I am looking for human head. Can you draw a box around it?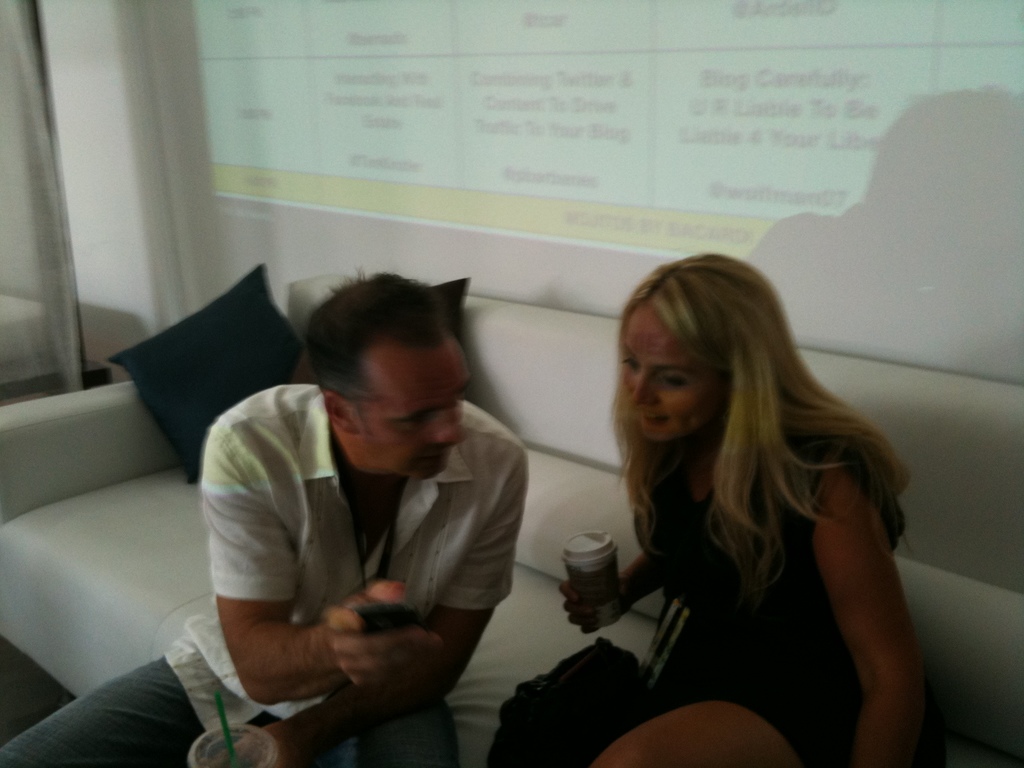
Sure, the bounding box is bbox=(619, 260, 794, 447).
